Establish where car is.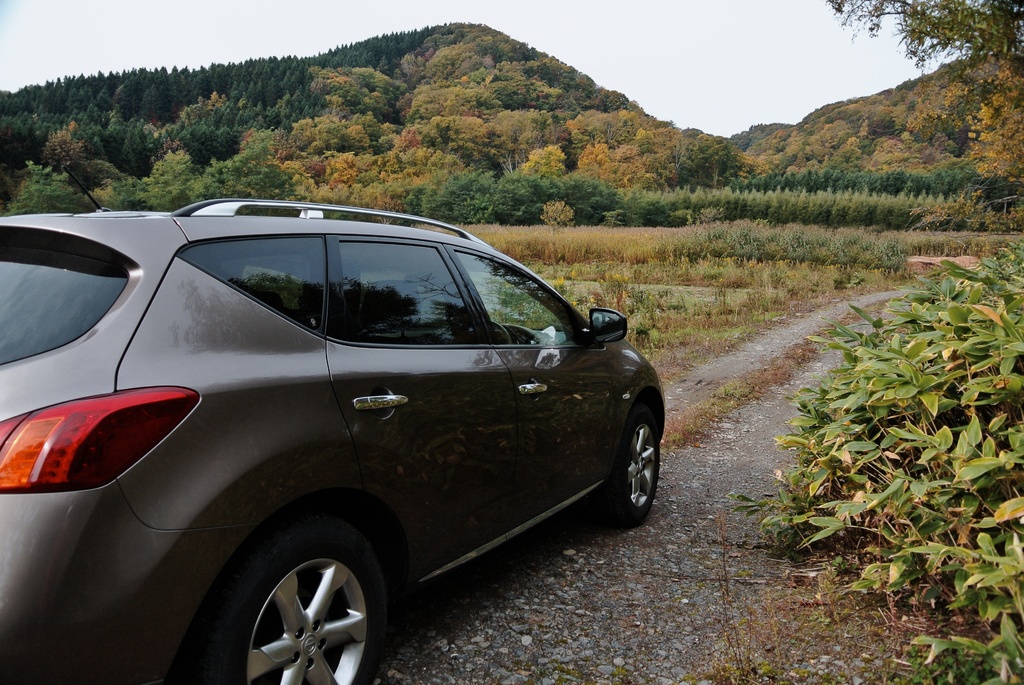
Established at [x1=0, y1=200, x2=665, y2=684].
